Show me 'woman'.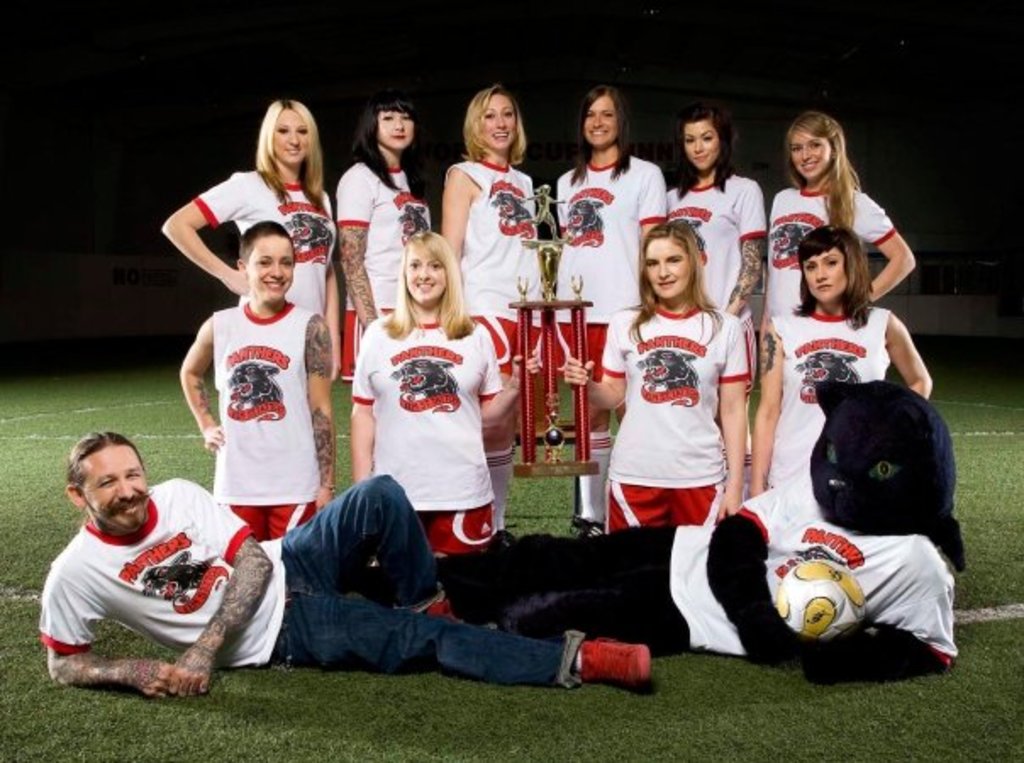
'woman' is here: 754/107/919/326.
